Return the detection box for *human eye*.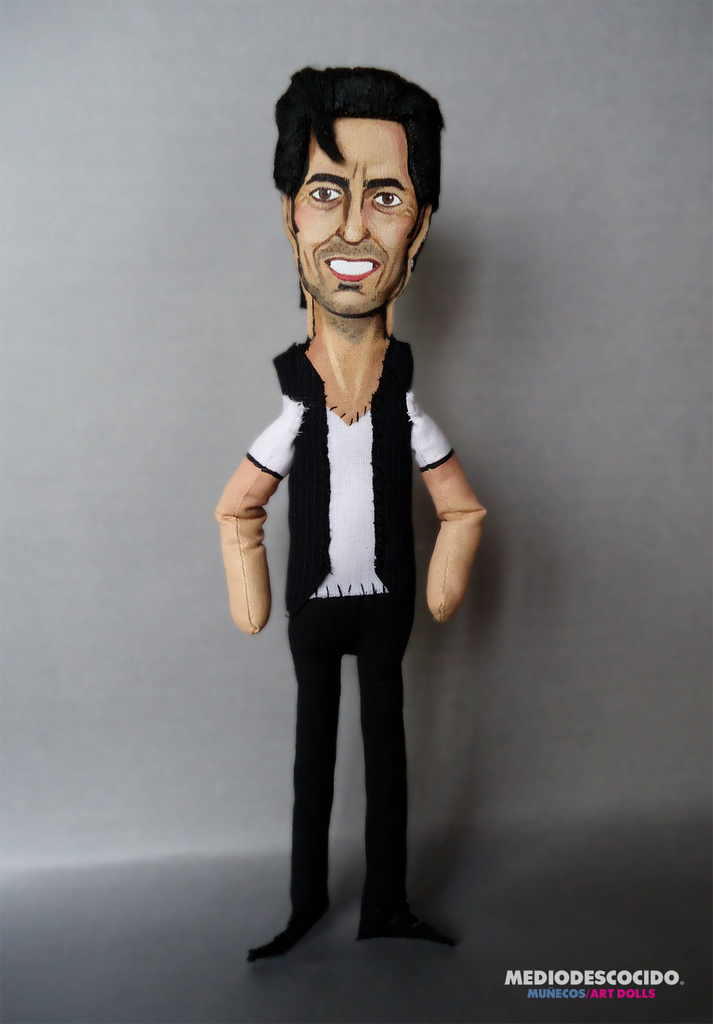
[x1=368, y1=188, x2=409, y2=214].
